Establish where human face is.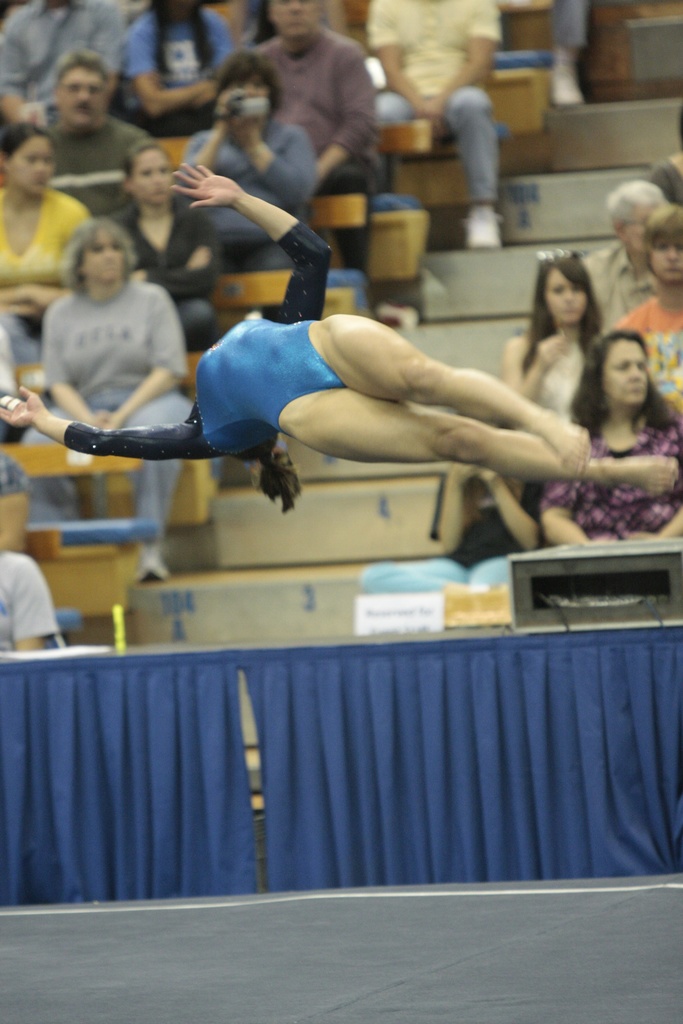
Established at bbox=(86, 232, 121, 275).
